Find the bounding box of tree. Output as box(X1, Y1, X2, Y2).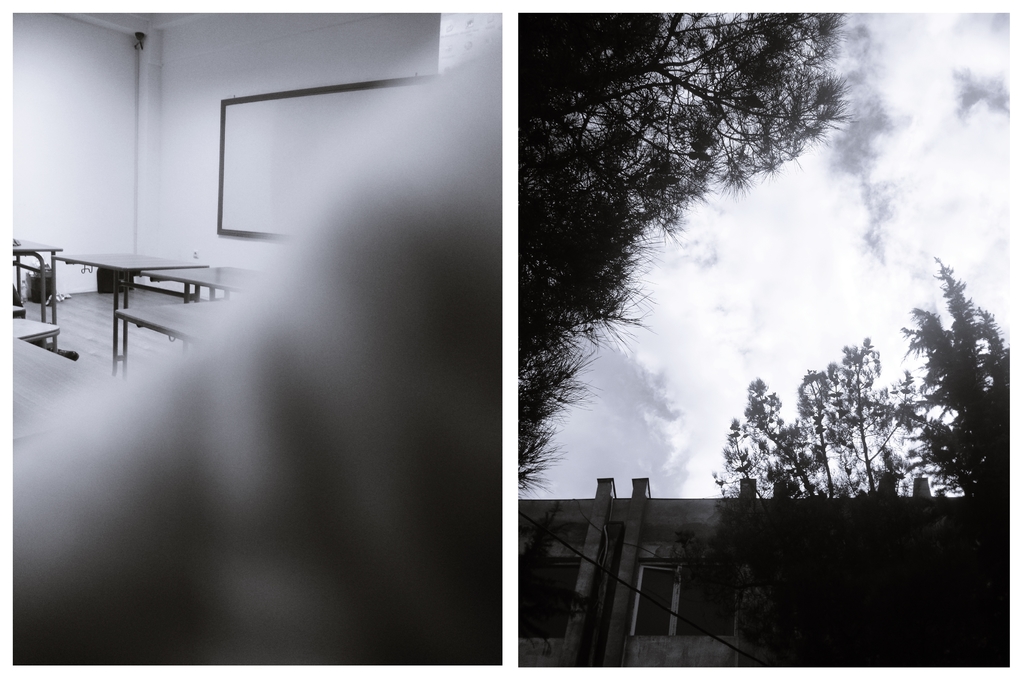
box(885, 260, 1012, 501).
